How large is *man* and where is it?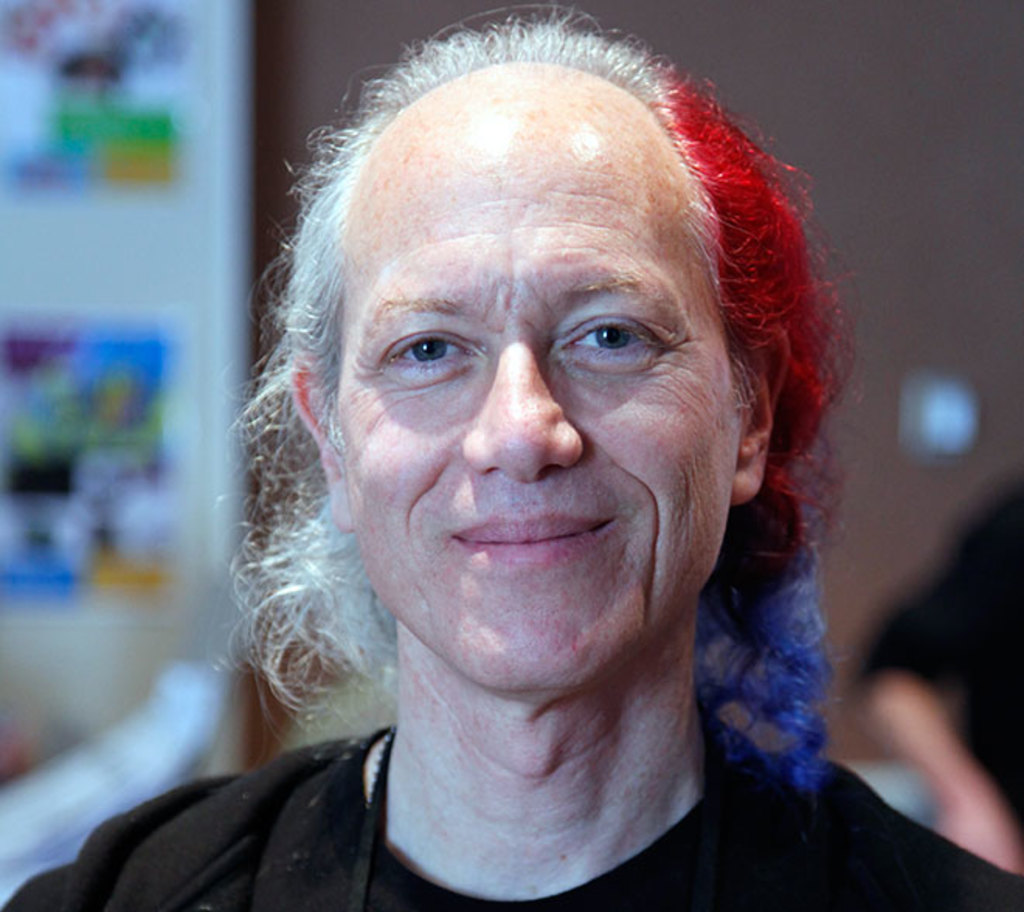
Bounding box: 104,20,973,911.
